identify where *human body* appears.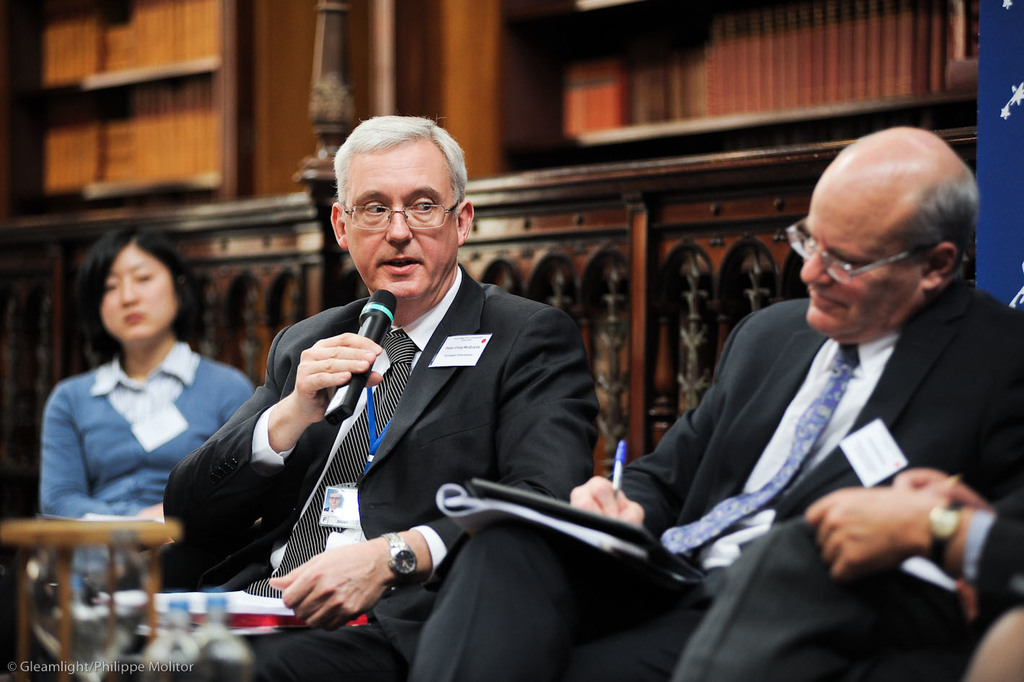
Appears at box=[168, 112, 595, 681].
